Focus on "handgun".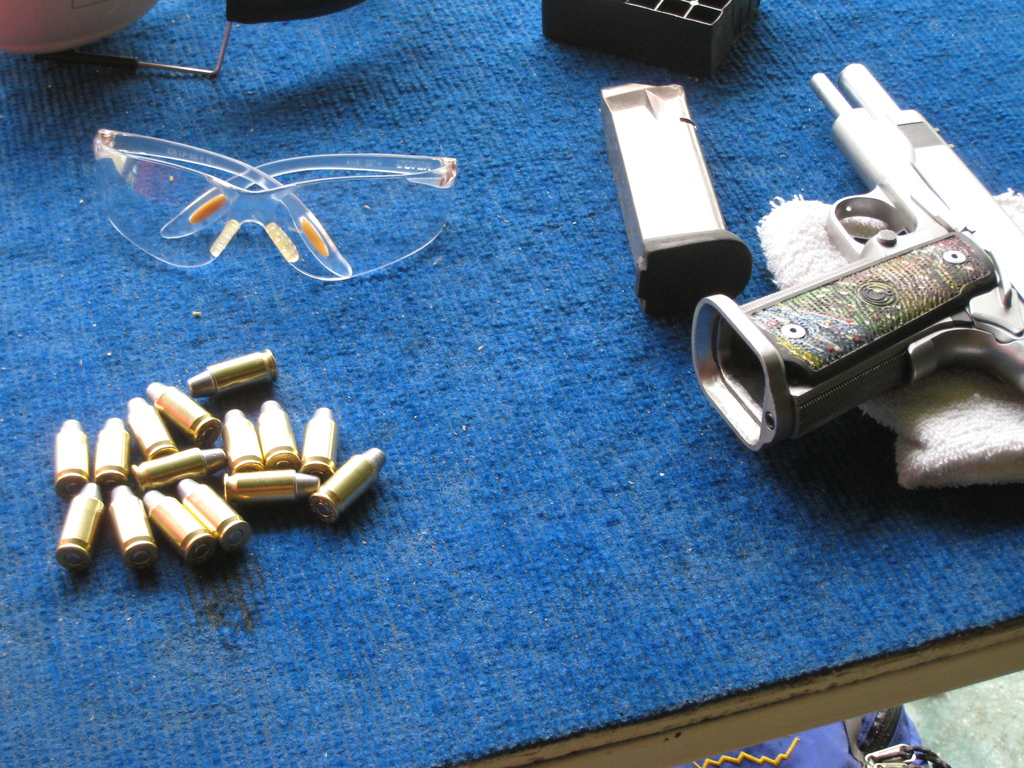
Focused at <bbox>689, 61, 1023, 458</bbox>.
